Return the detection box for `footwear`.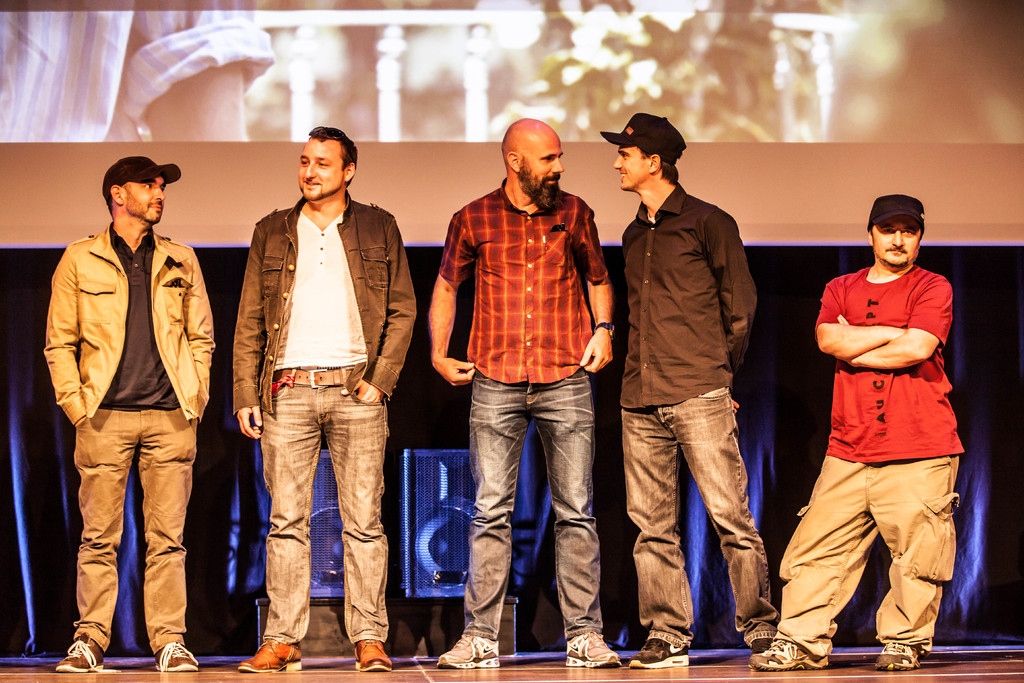
{"left": 237, "top": 629, "right": 306, "bottom": 675}.
